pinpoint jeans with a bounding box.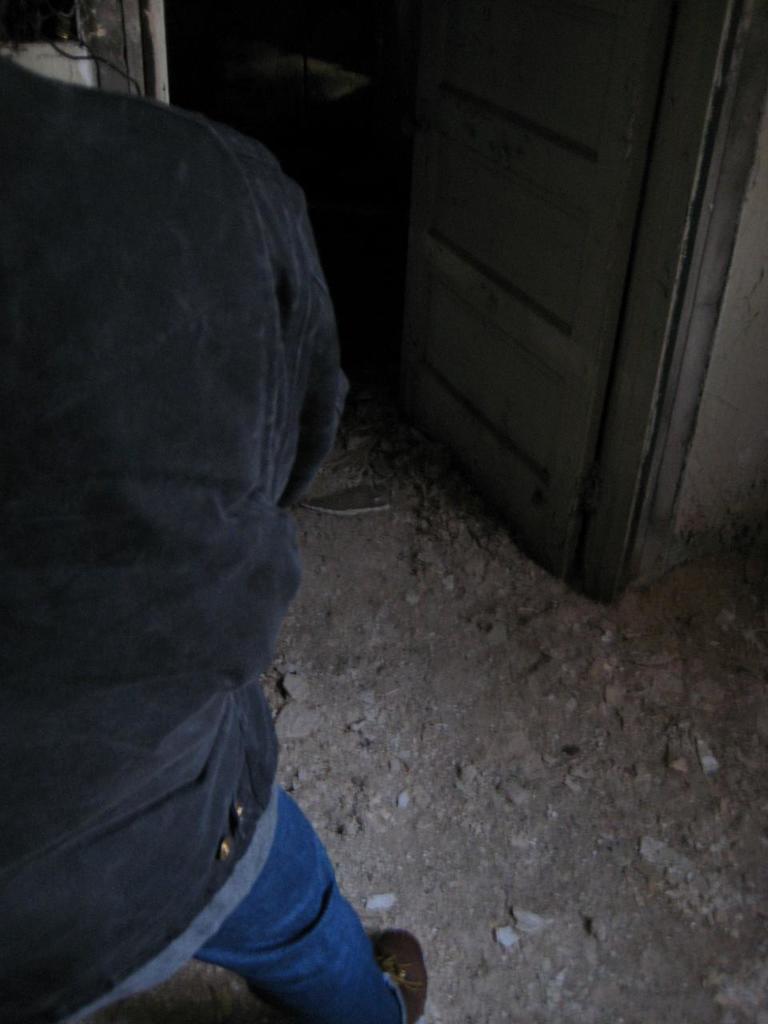
<region>152, 808, 418, 1011</region>.
